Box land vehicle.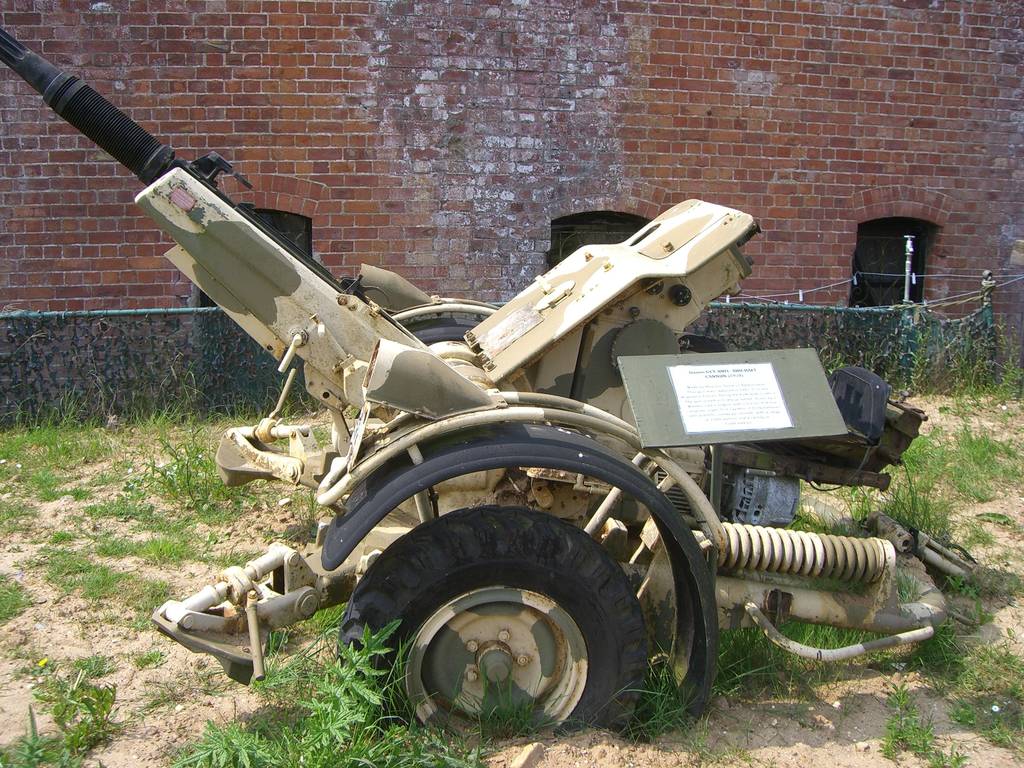
(32, 103, 934, 739).
